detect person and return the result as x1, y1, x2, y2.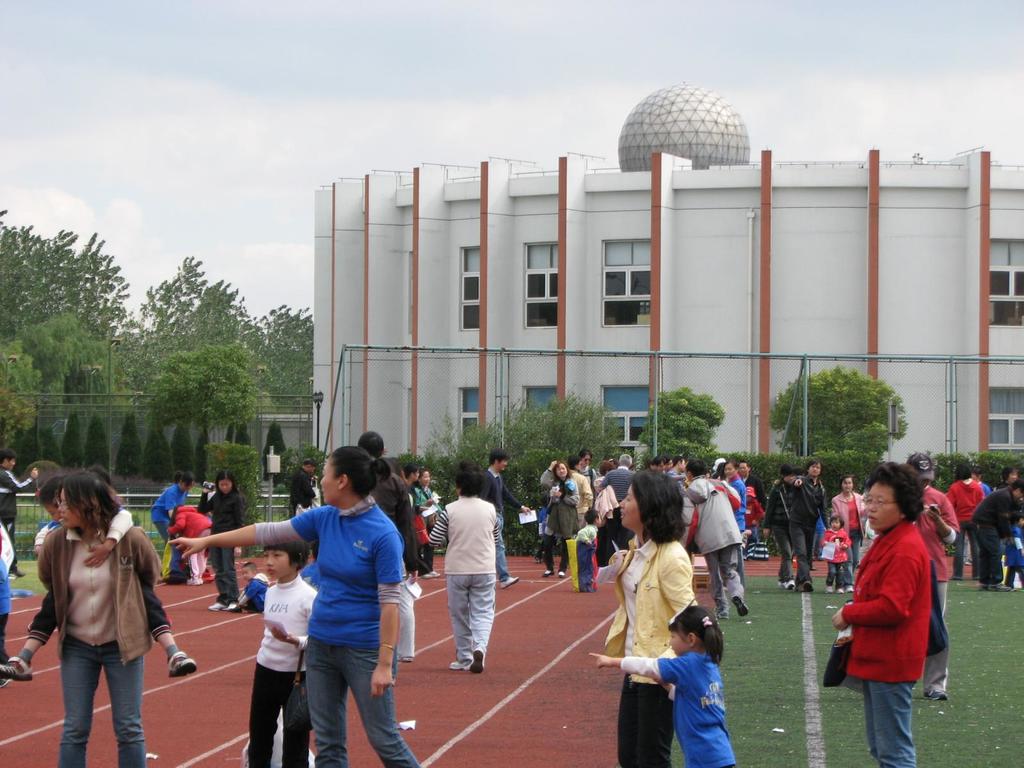
827, 466, 931, 767.
